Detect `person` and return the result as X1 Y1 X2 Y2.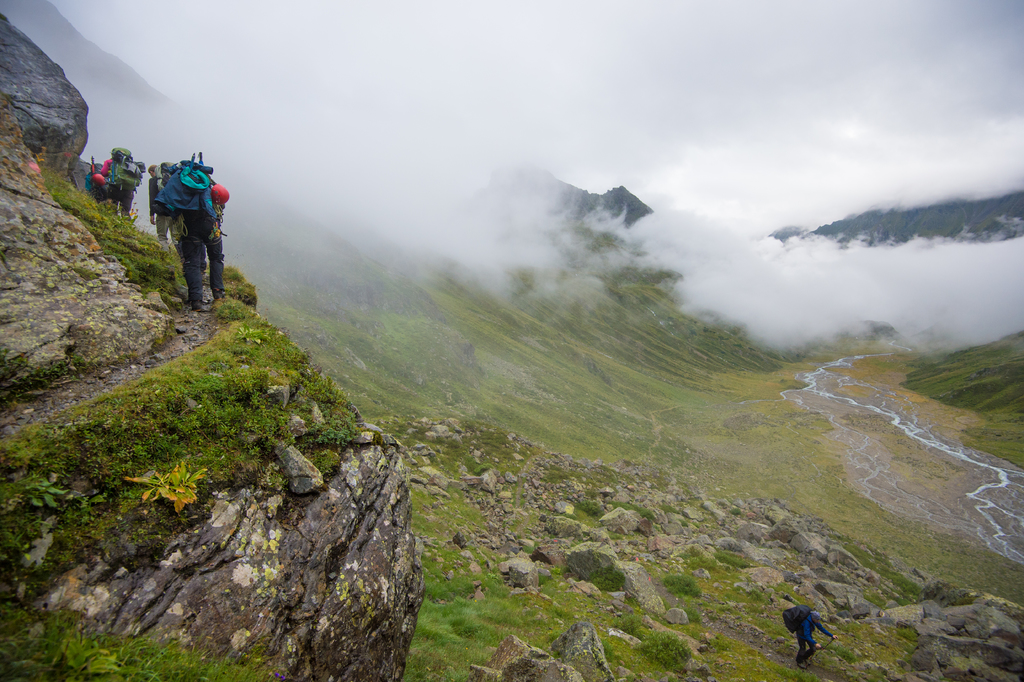
179 172 232 310.
